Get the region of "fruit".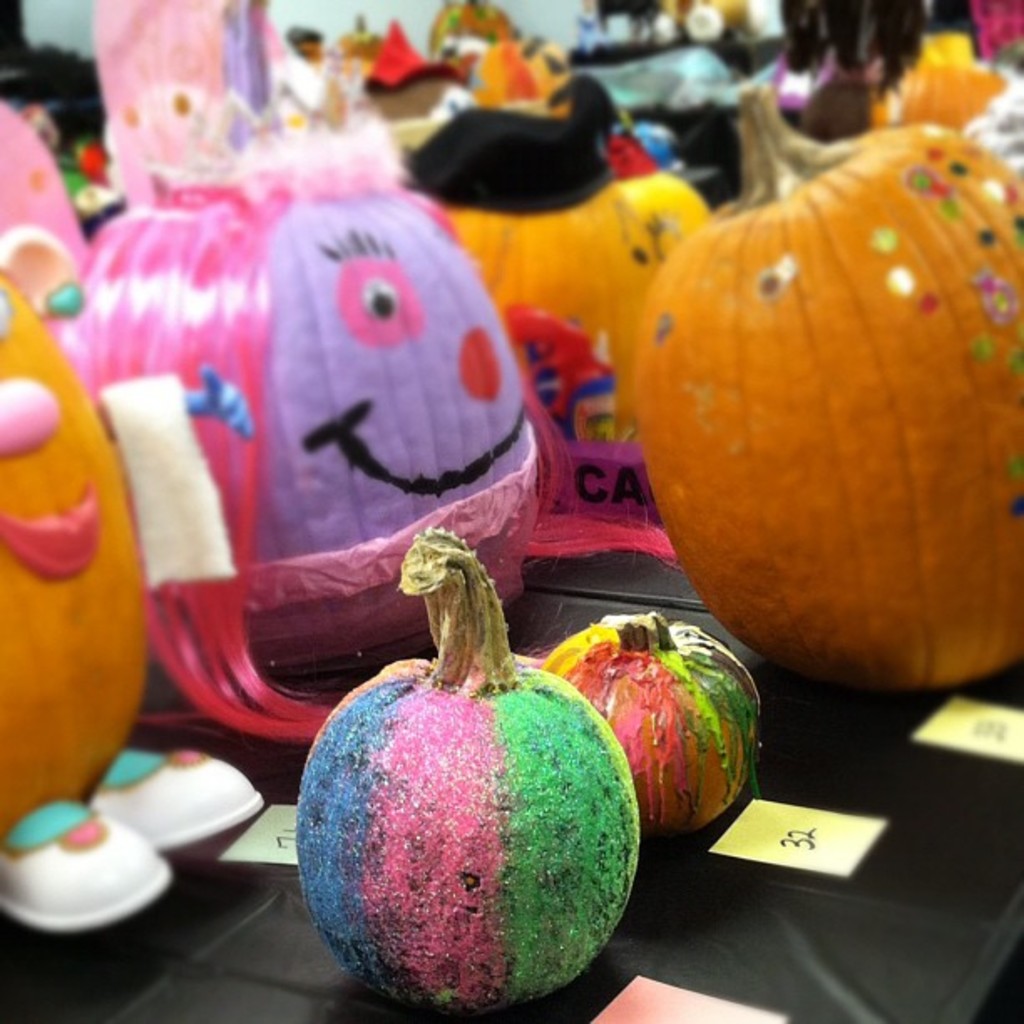
x1=293, y1=527, x2=636, y2=1012.
